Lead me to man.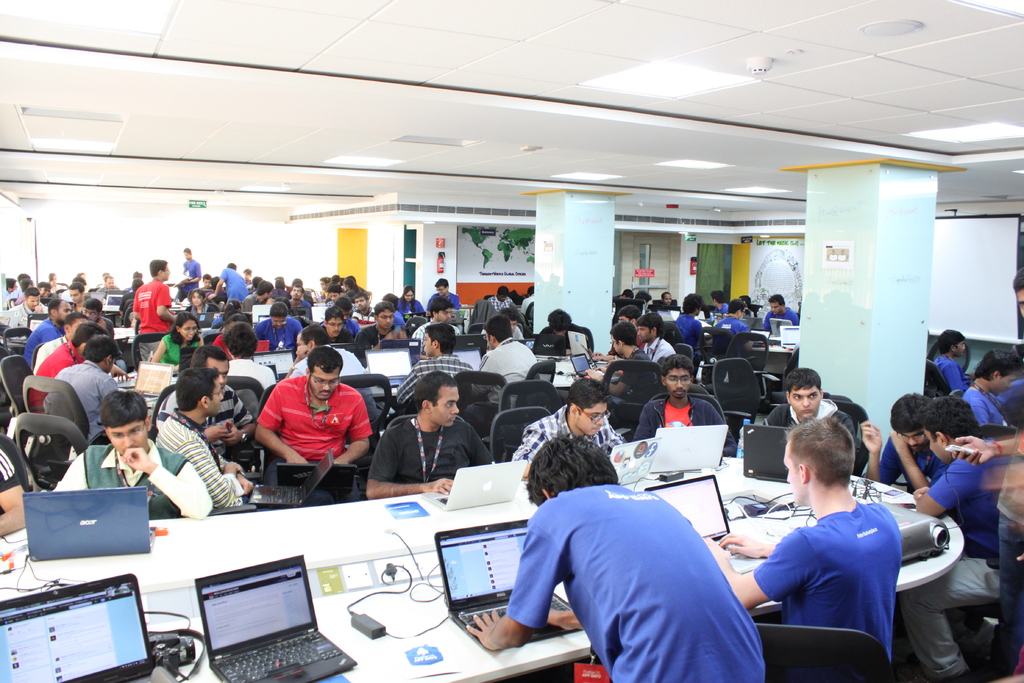
Lead to <region>185, 245, 198, 279</region>.
